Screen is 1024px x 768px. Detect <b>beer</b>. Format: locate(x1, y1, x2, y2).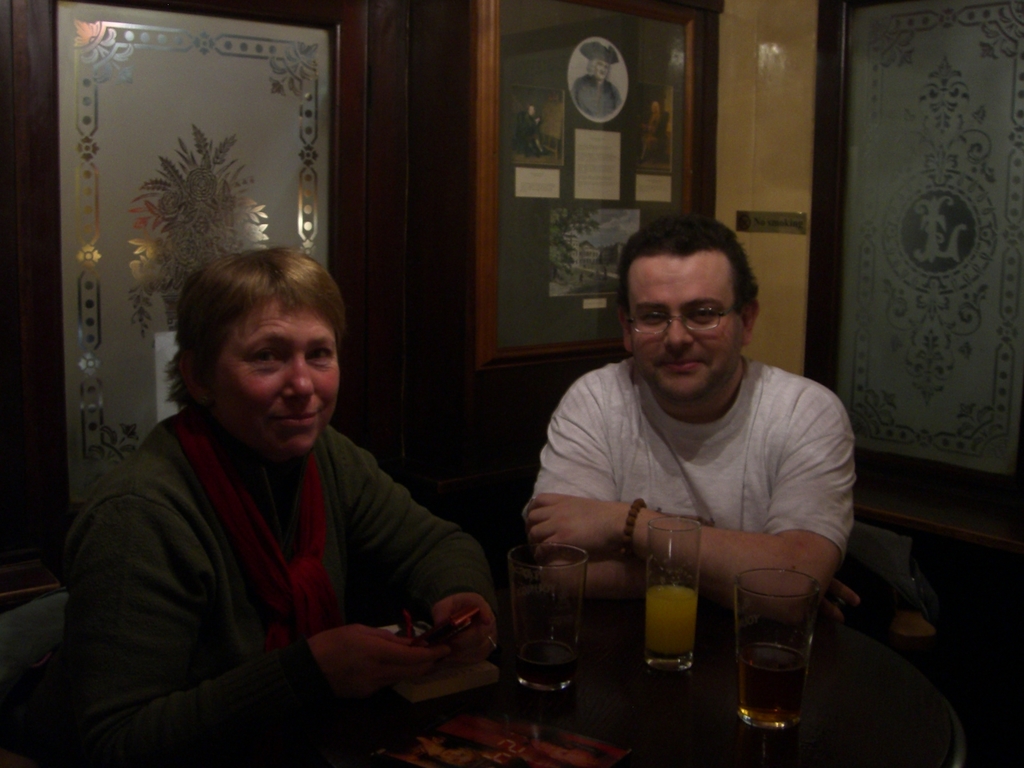
locate(737, 642, 809, 721).
